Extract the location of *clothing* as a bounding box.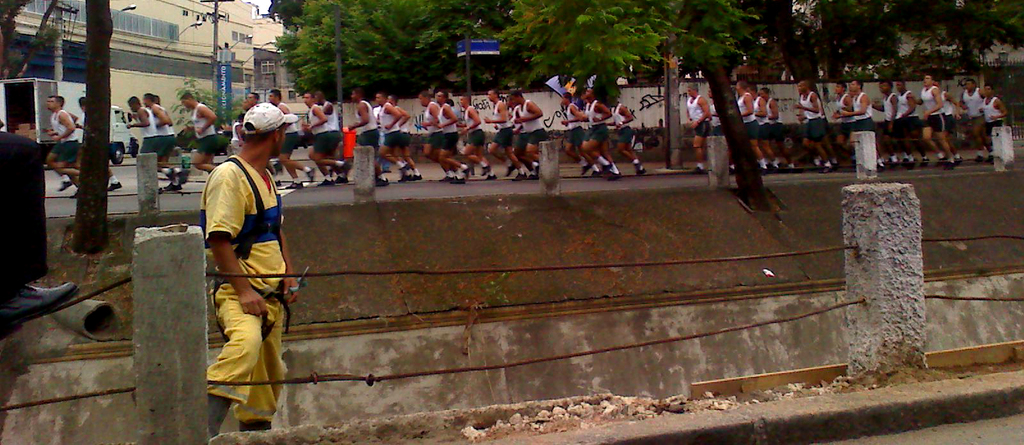
<region>564, 100, 581, 141</region>.
